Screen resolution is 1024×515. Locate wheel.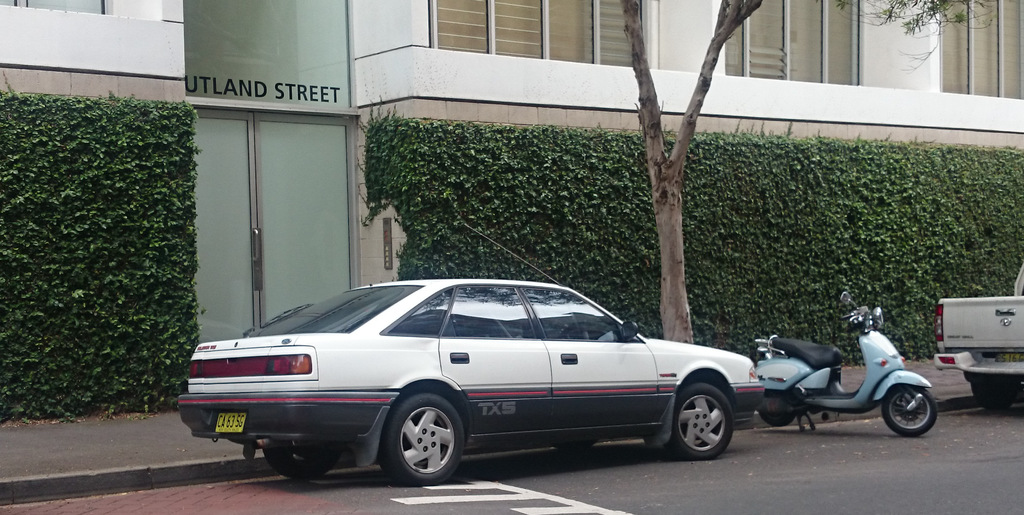
left=380, top=400, right=460, bottom=478.
